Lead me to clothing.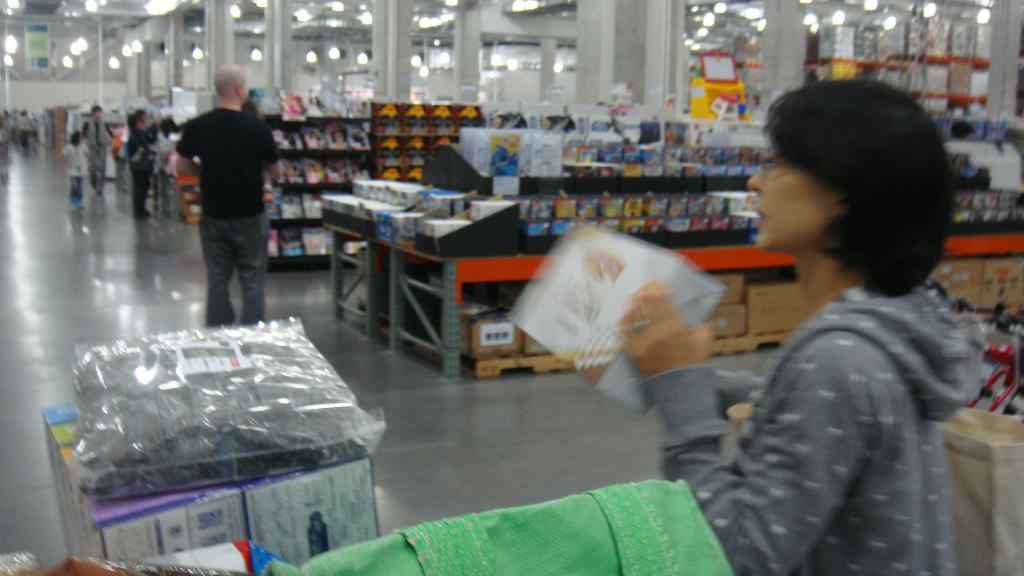
Lead to [177, 99, 284, 321].
